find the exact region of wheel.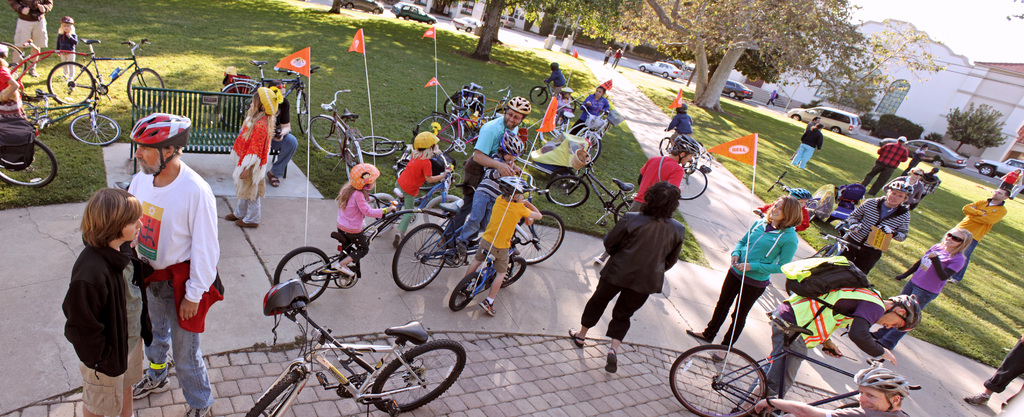
Exact region: [47,61,99,105].
